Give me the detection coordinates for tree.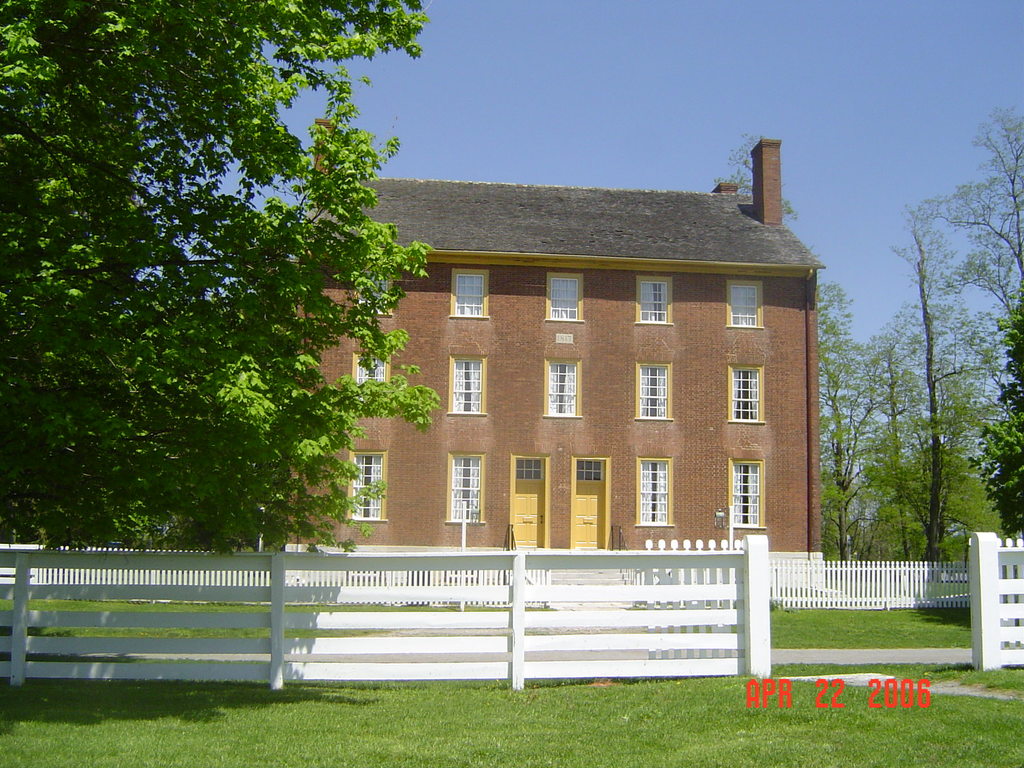
bbox=(710, 129, 800, 230).
